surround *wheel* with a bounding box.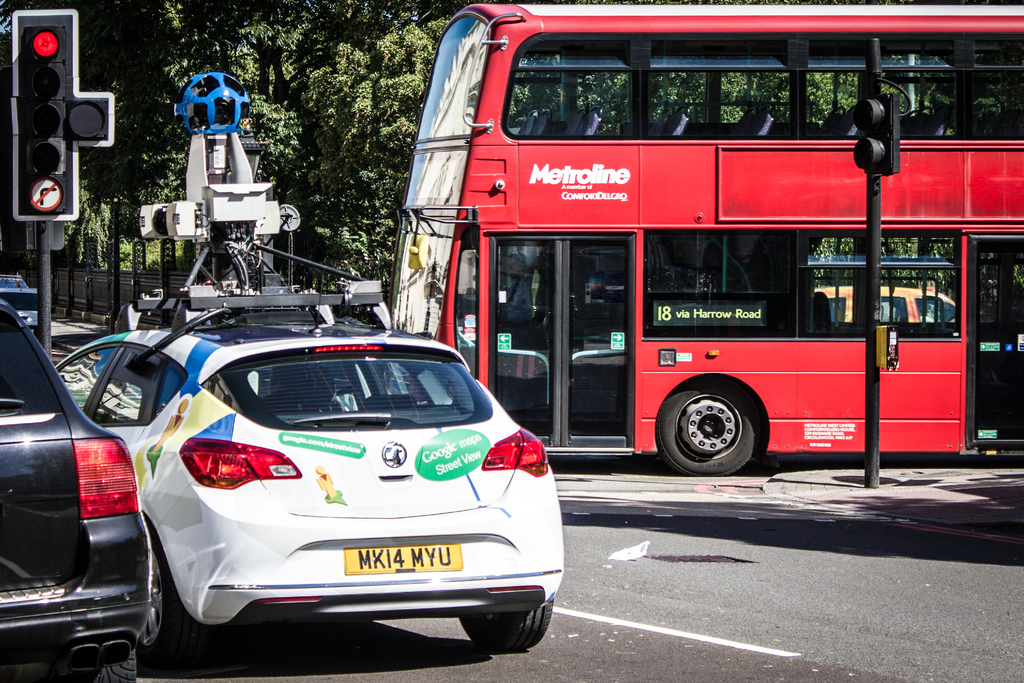
[459,598,555,656].
